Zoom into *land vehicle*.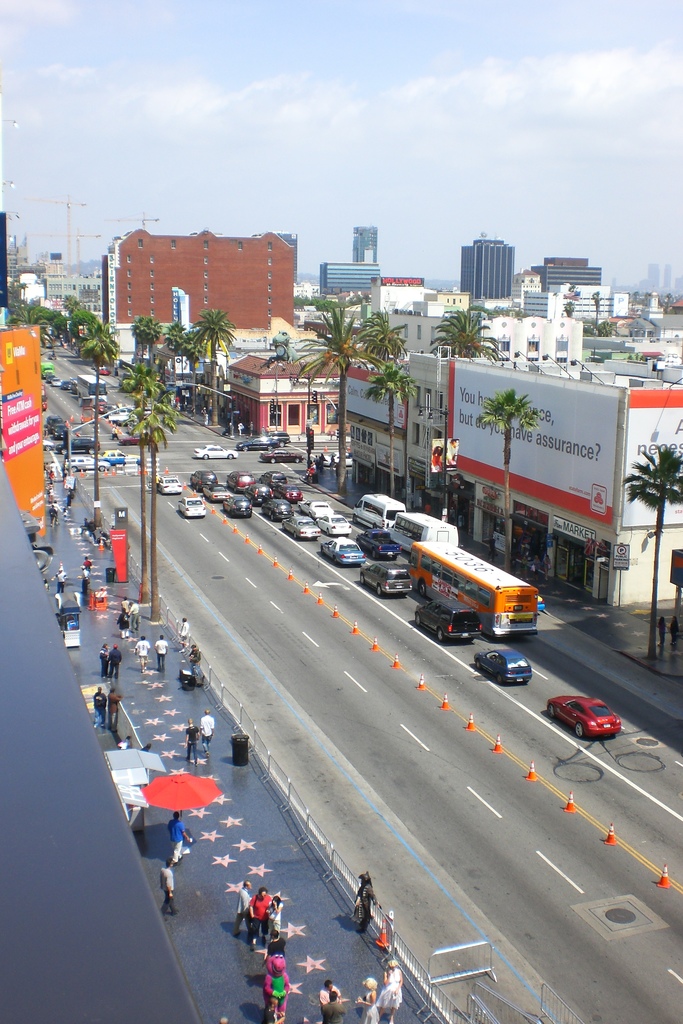
Zoom target: BBox(372, 527, 545, 645).
